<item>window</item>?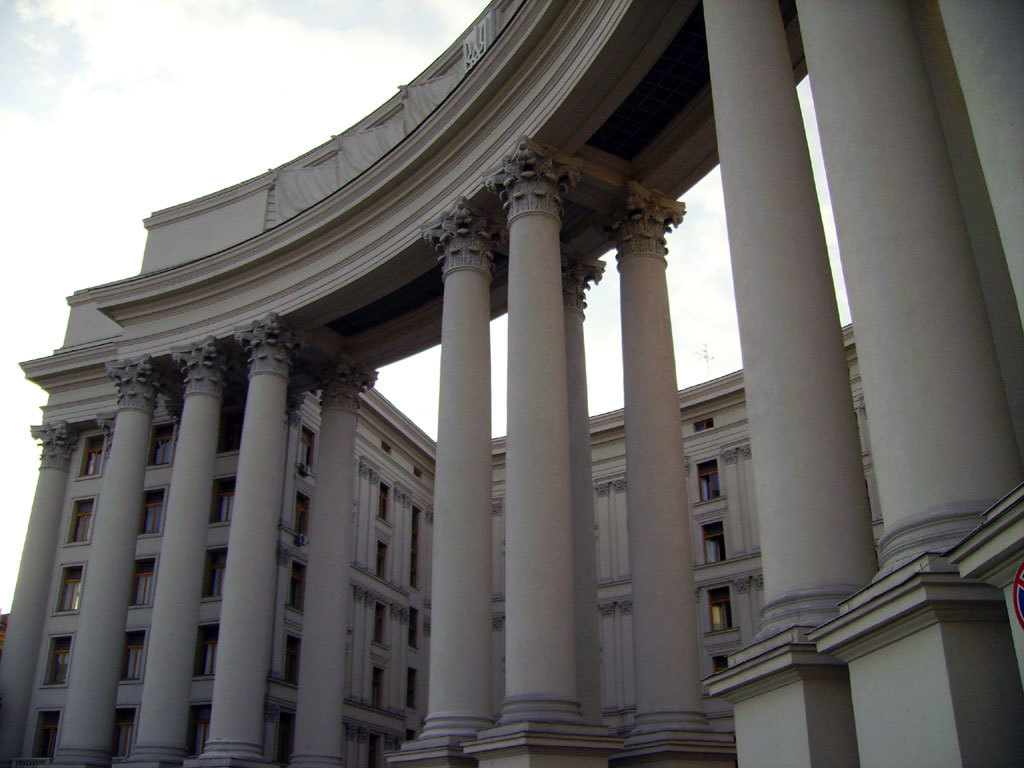
374 602 391 647
